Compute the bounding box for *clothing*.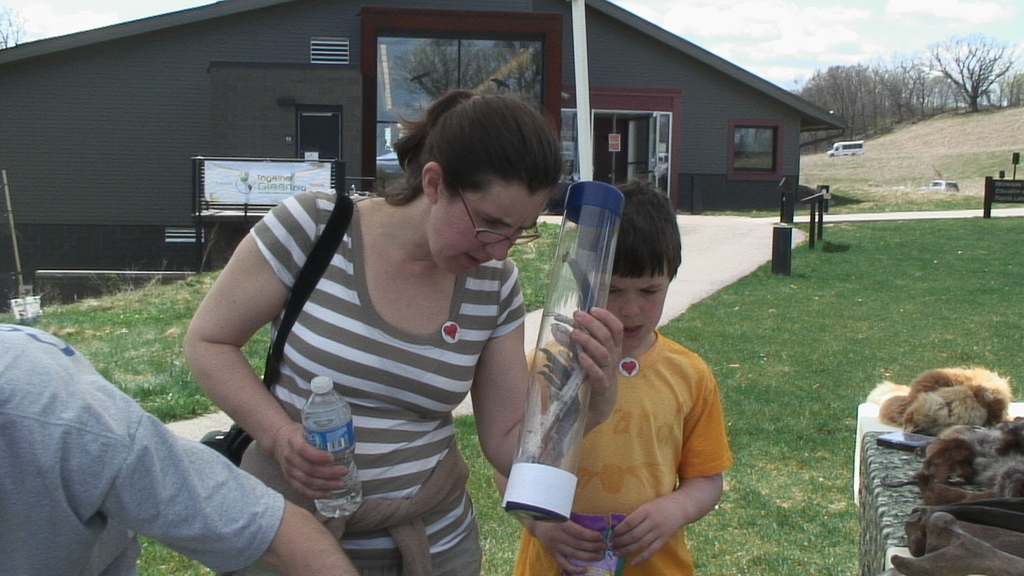
511 326 737 575.
